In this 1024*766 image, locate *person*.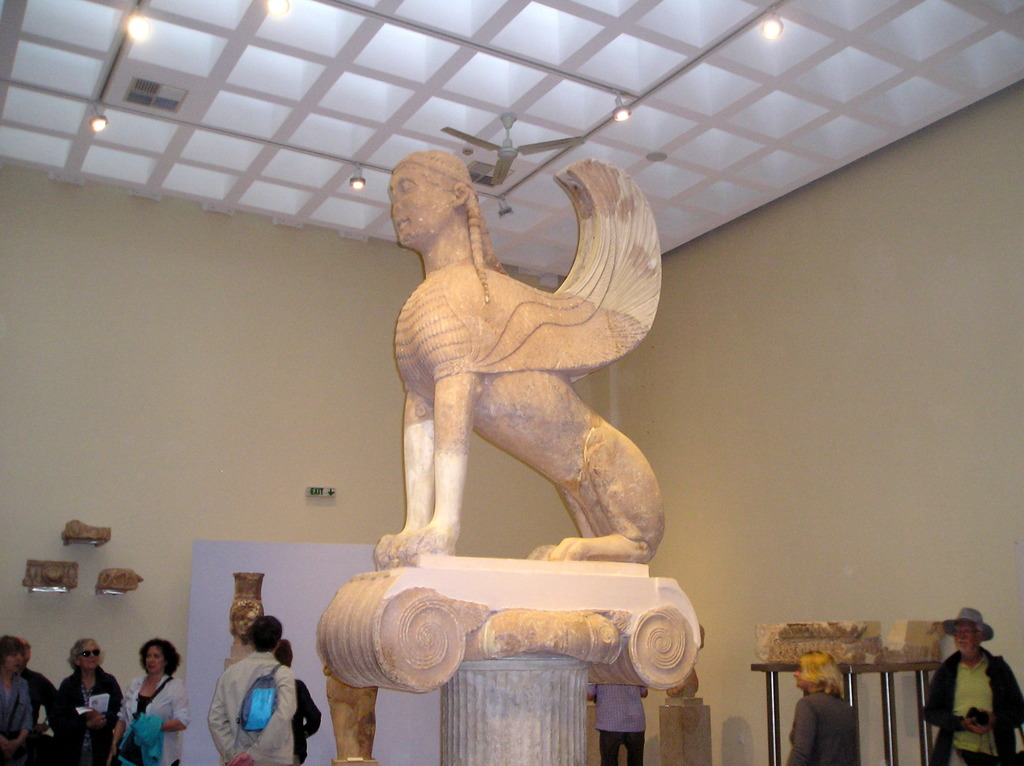
Bounding box: (51, 634, 122, 765).
